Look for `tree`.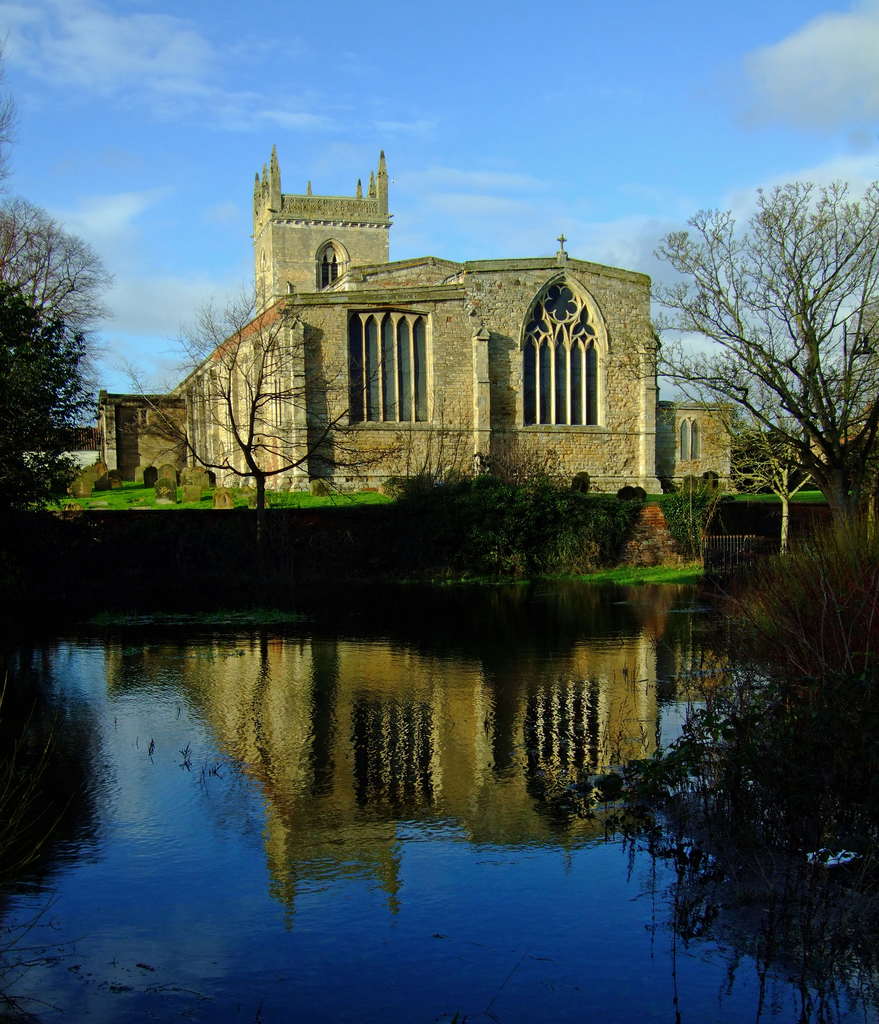
Found: (left=708, top=344, right=862, bottom=548).
